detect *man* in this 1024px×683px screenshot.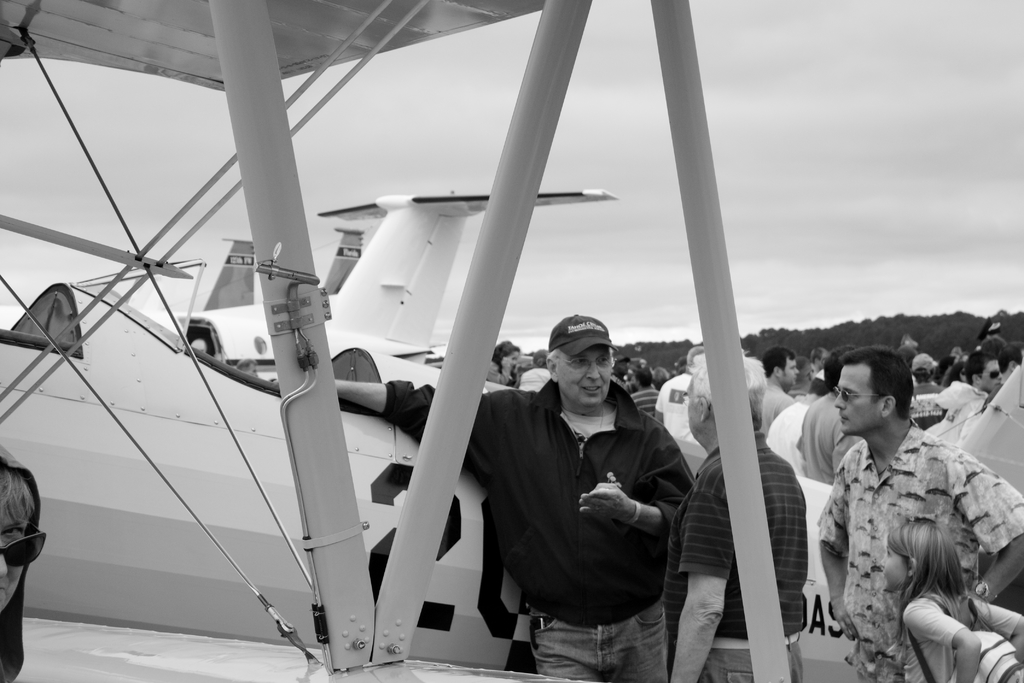
Detection: crop(762, 346, 794, 436).
